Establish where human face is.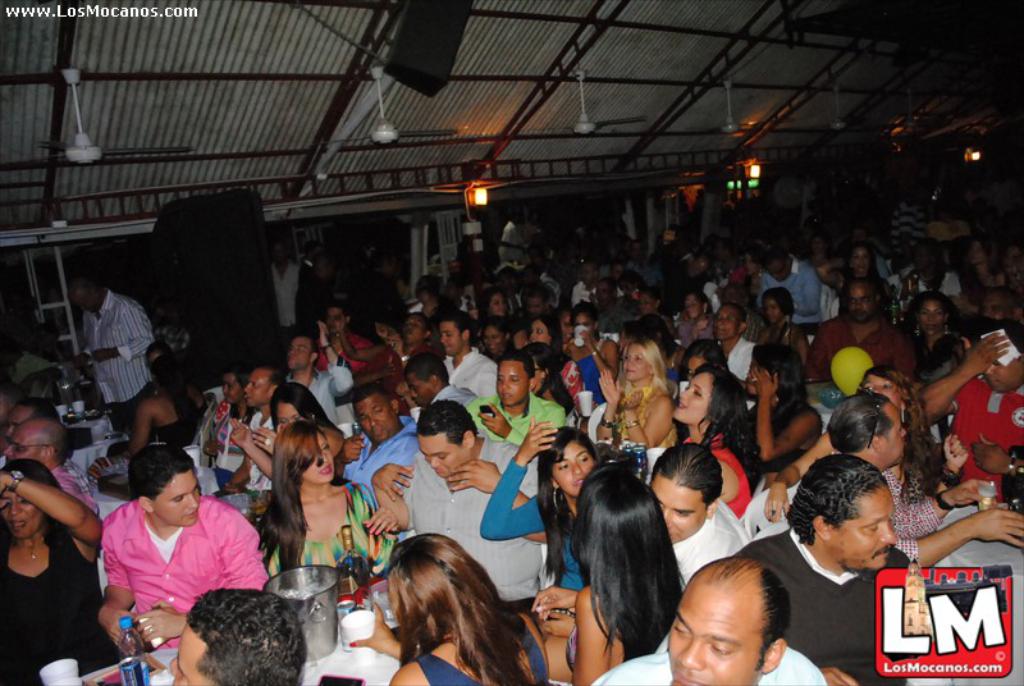
Established at (221, 374, 241, 402).
